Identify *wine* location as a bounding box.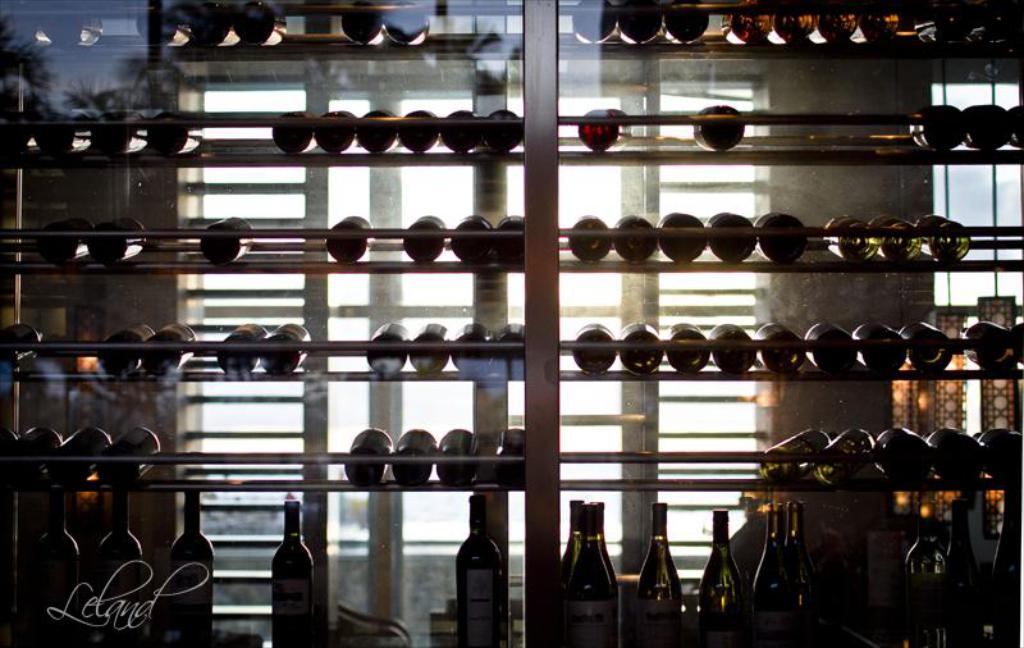
locate(966, 323, 1015, 370).
